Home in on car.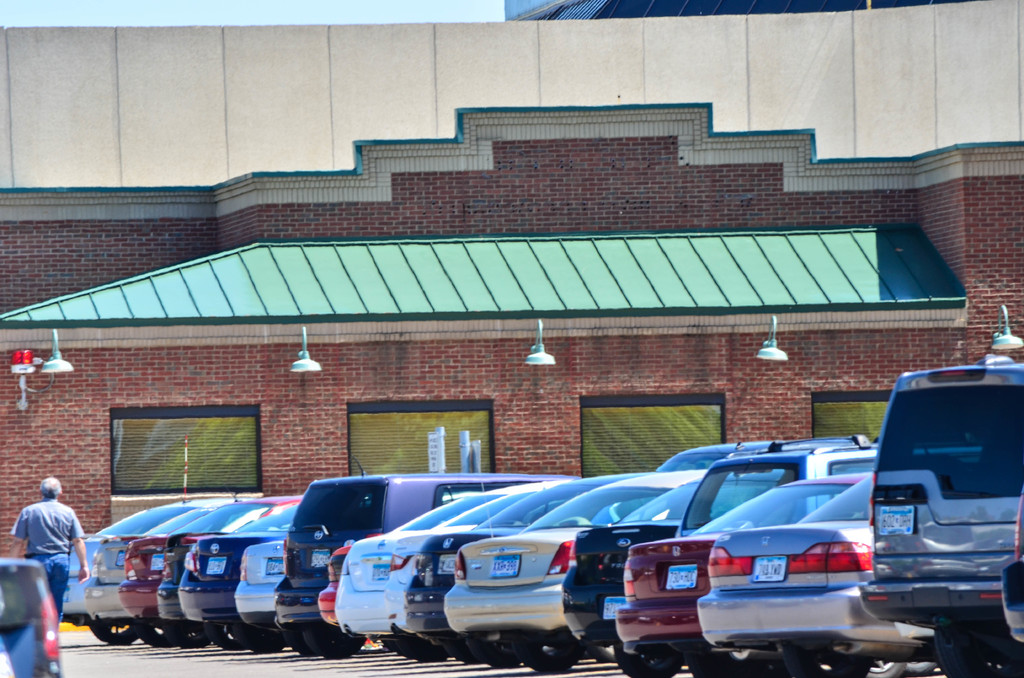
Homed in at box=[1001, 499, 1023, 645].
